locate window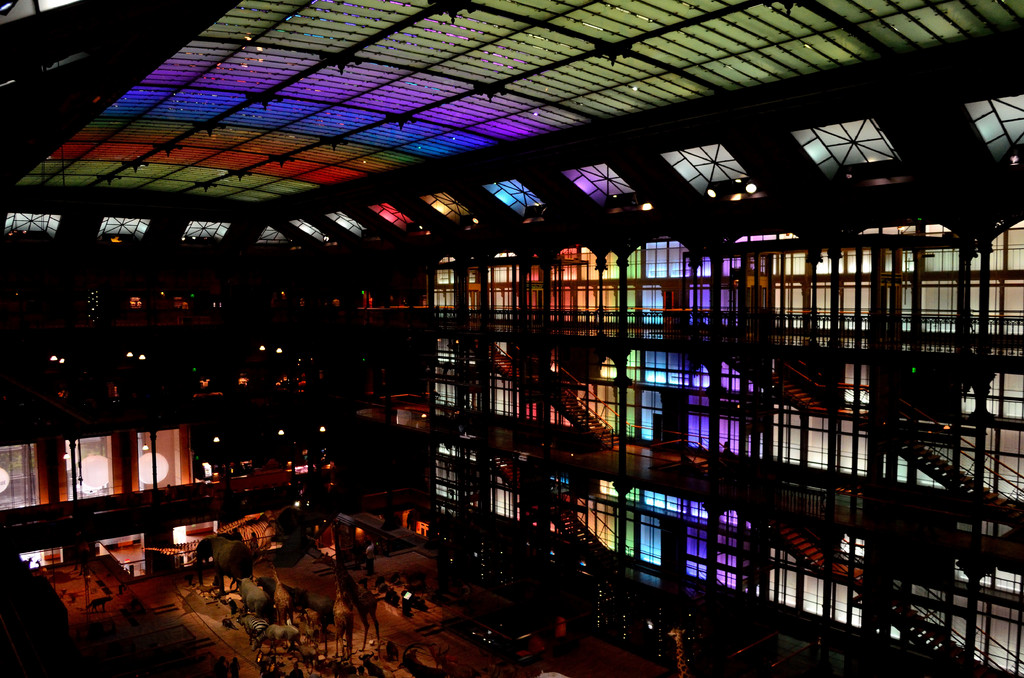
101:214:147:238
